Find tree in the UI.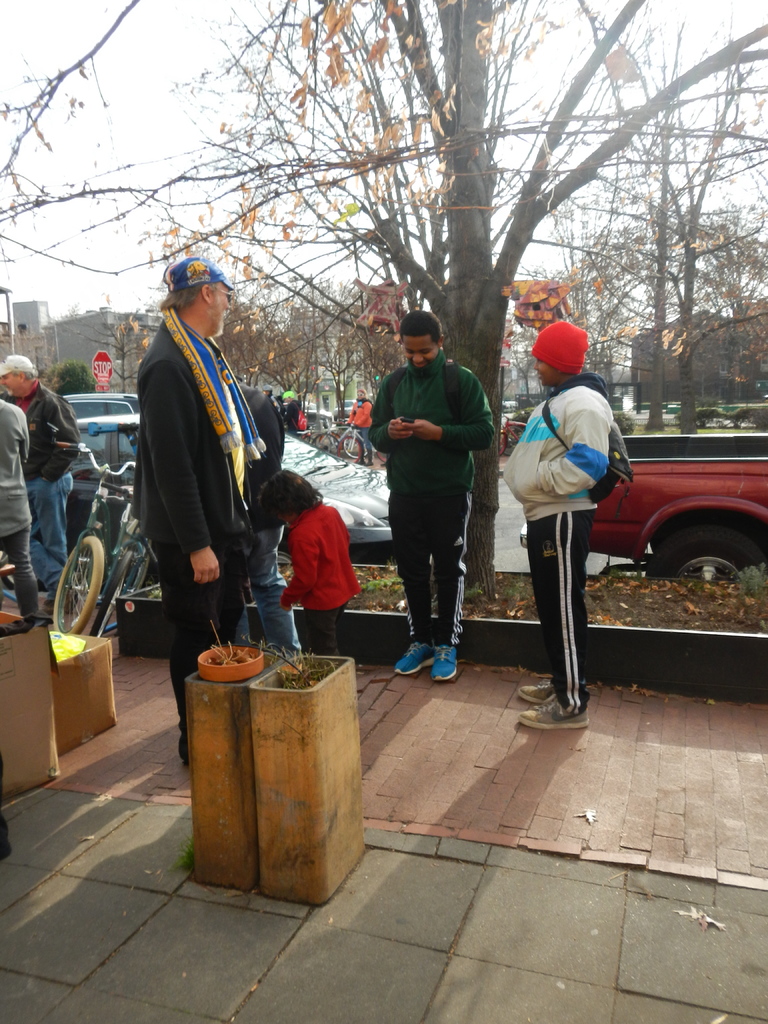
UI element at rect(572, 205, 767, 413).
